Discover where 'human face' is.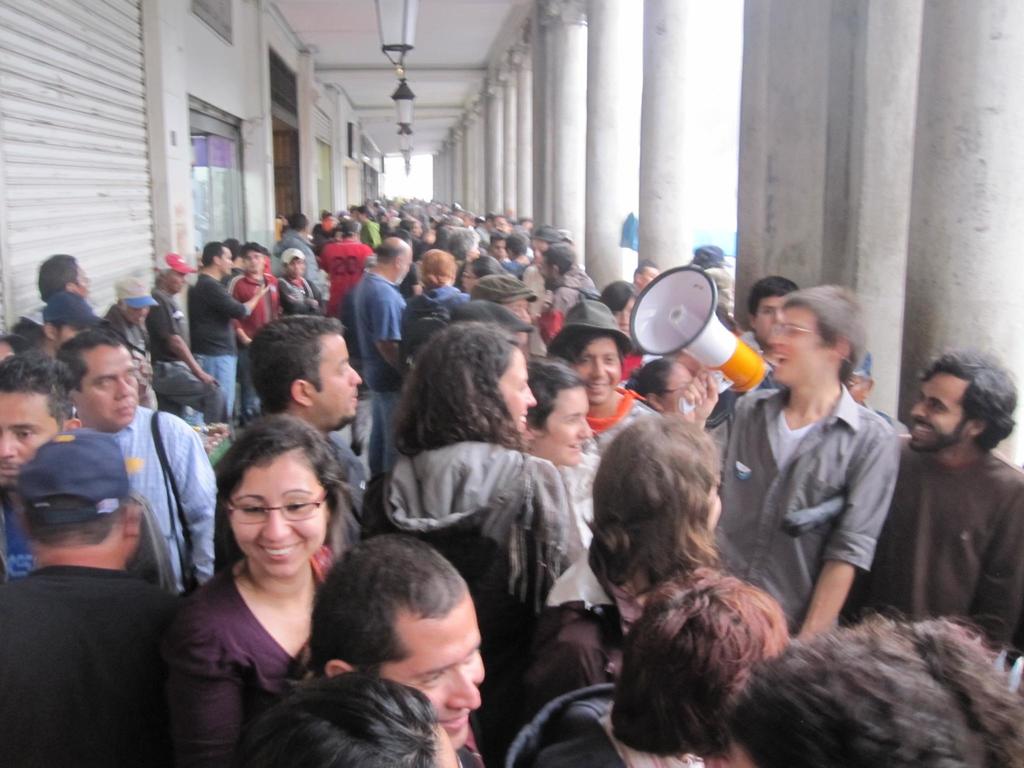
Discovered at [x1=490, y1=241, x2=506, y2=262].
